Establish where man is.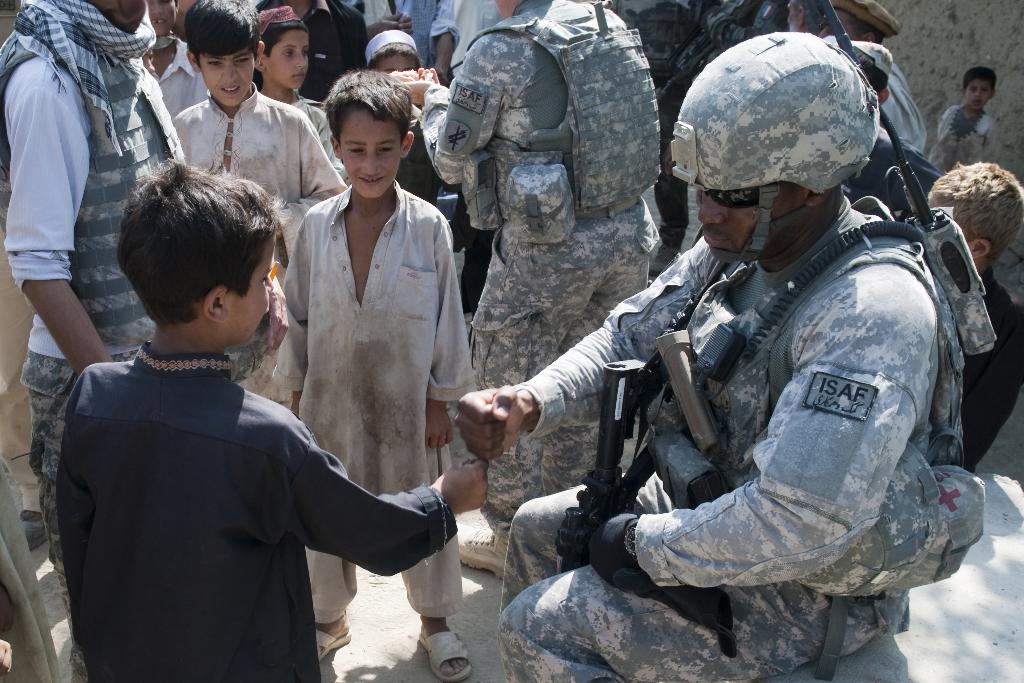
Established at select_region(390, 0, 662, 582).
